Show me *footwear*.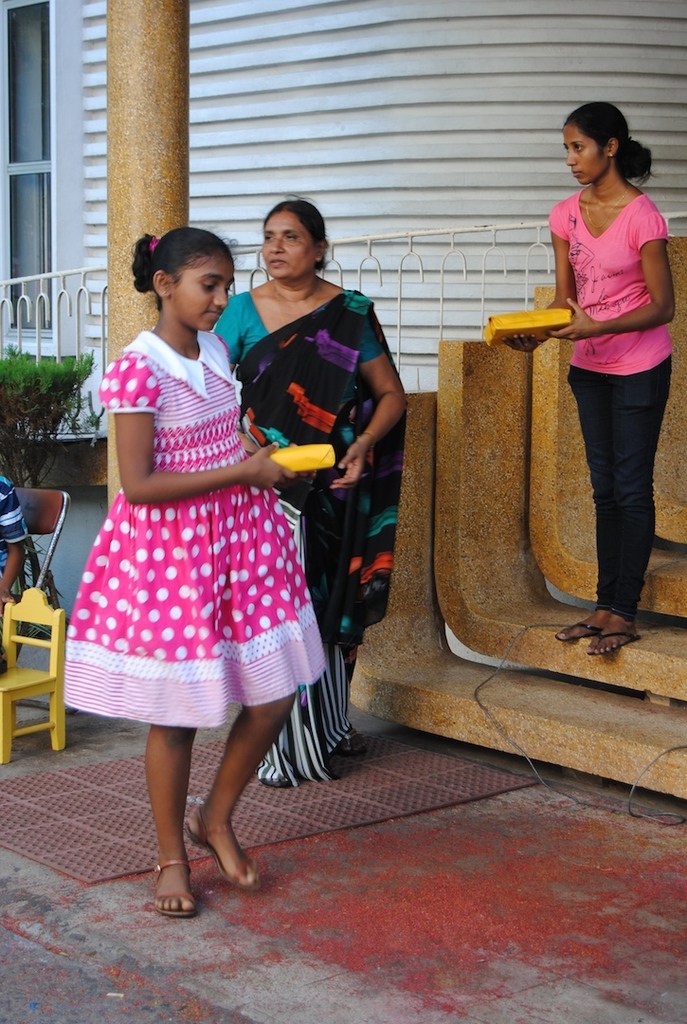
*footwear* is here: [553,614,605,646].
